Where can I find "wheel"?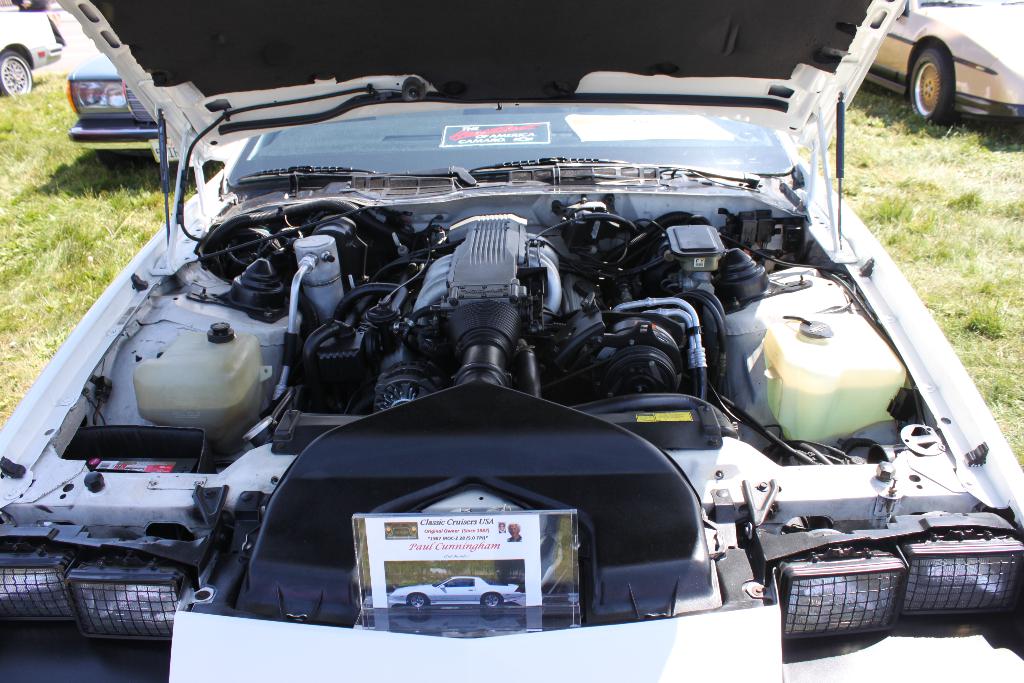
You can find it at [0,50,36,100].
